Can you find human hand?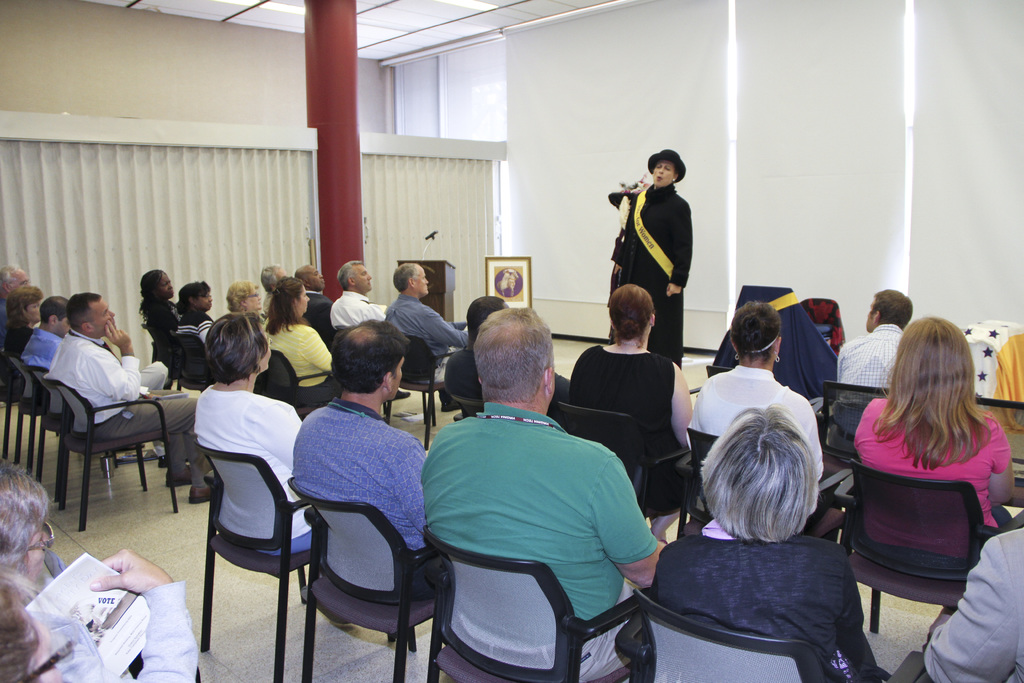
Yes, bounding box: bbox=(105, 320, 132, 350).
